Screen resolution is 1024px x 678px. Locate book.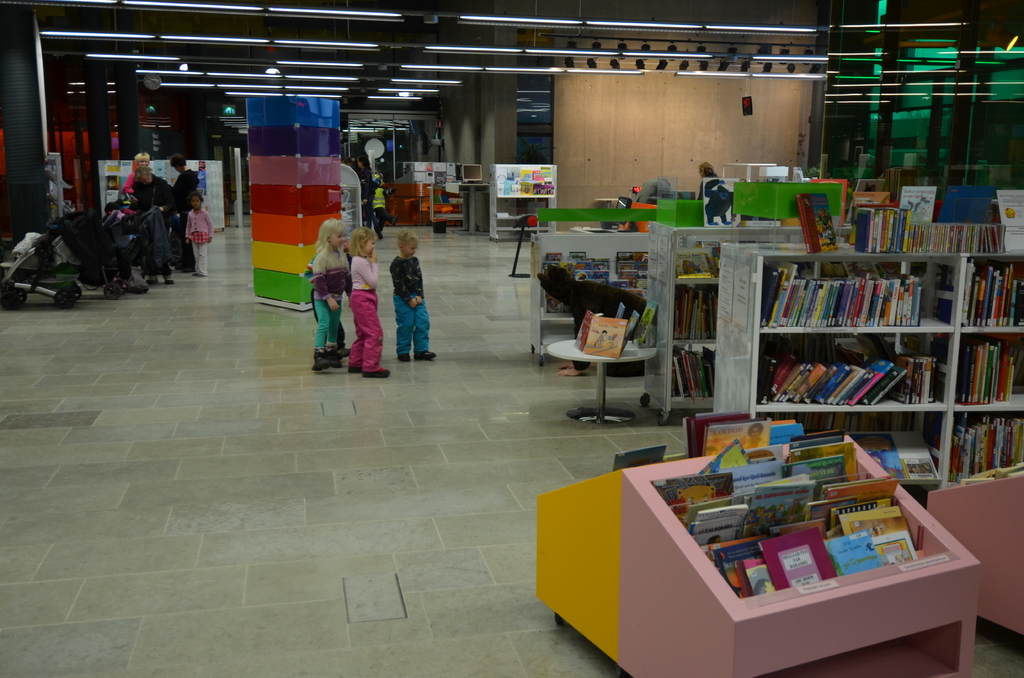
669:243:721:278.
